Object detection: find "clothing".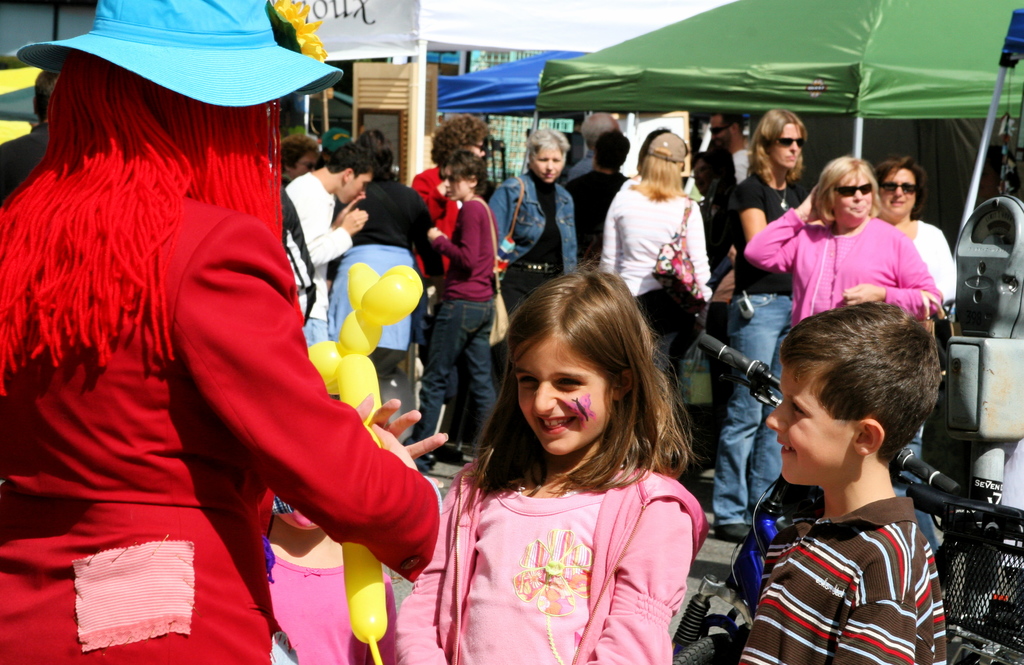
region(326, 167, 433, 365).
